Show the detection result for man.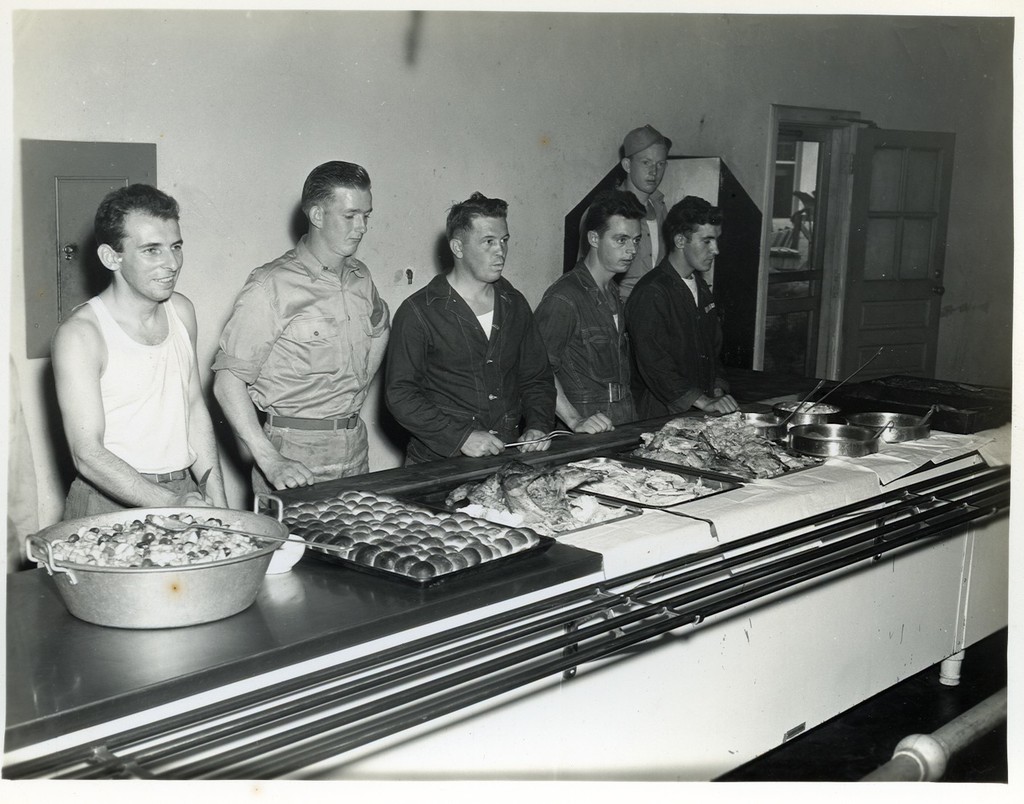
{"left": 521, "top": 197, "right": 646, "bottom": 443}.
